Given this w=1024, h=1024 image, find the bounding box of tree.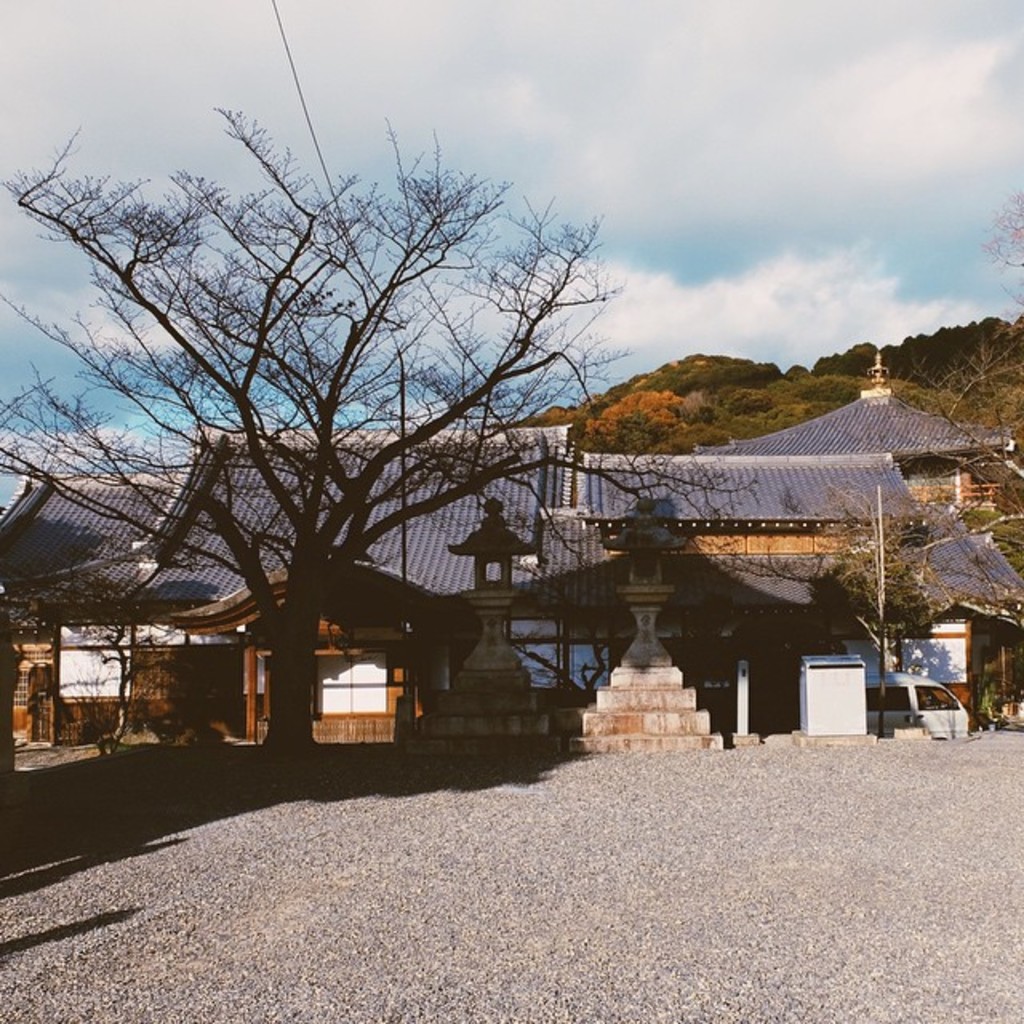
<region>67, 80, 651, 755</region>.
